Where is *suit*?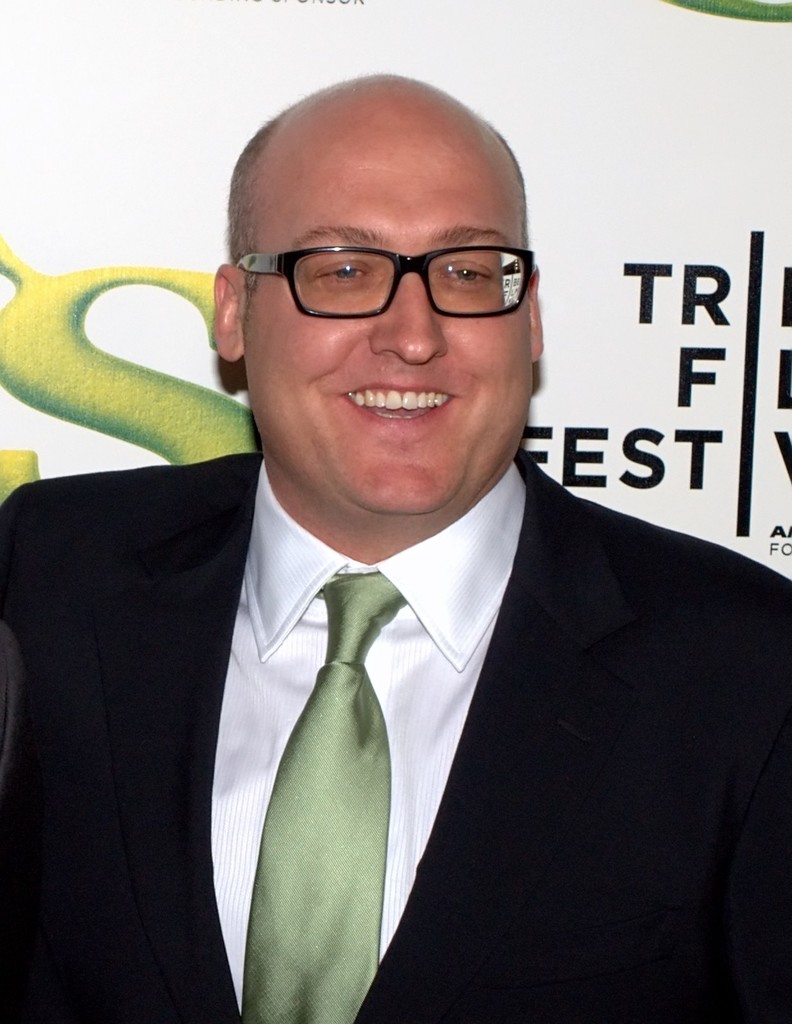
87, 433, 721, 1016.
